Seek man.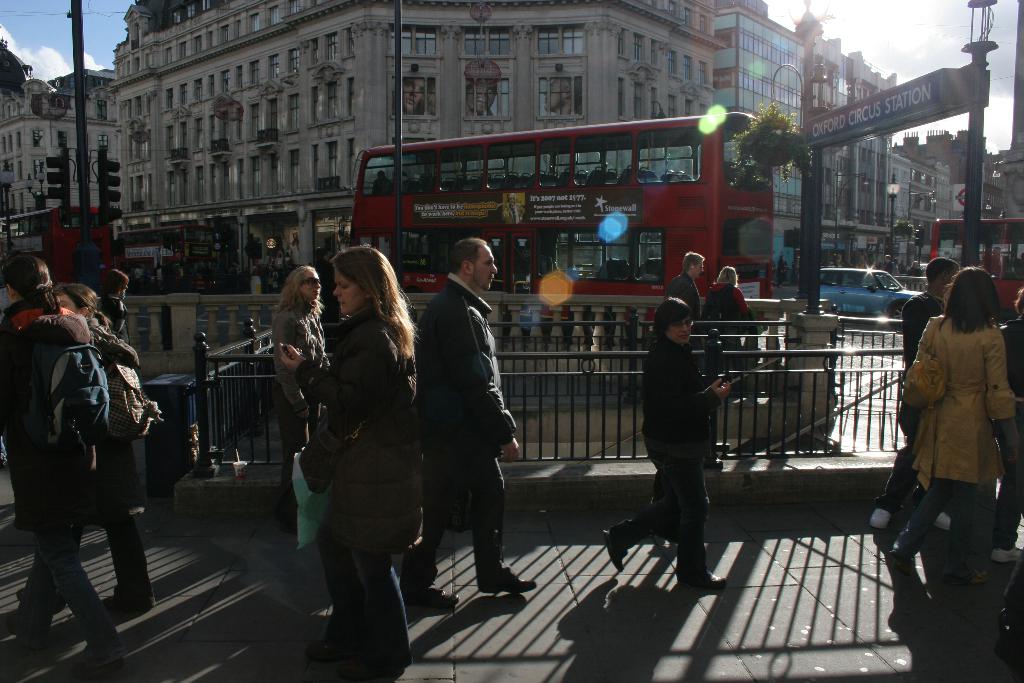
bbox=(415, 228, 522, 605).
